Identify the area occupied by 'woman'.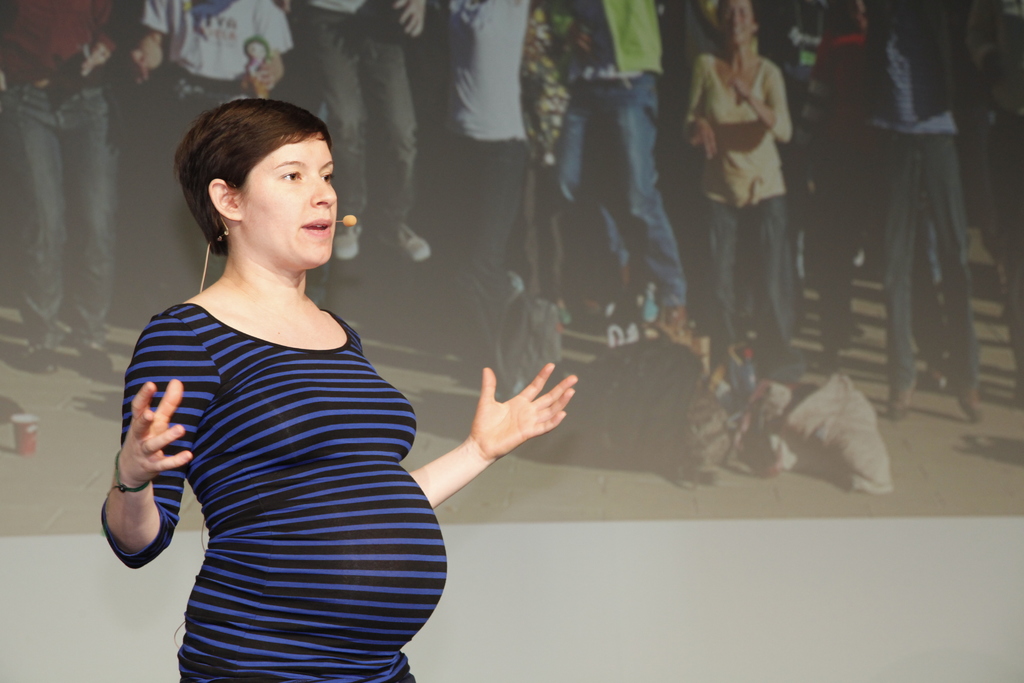
Area: rect(676, 0, 805, 391).
